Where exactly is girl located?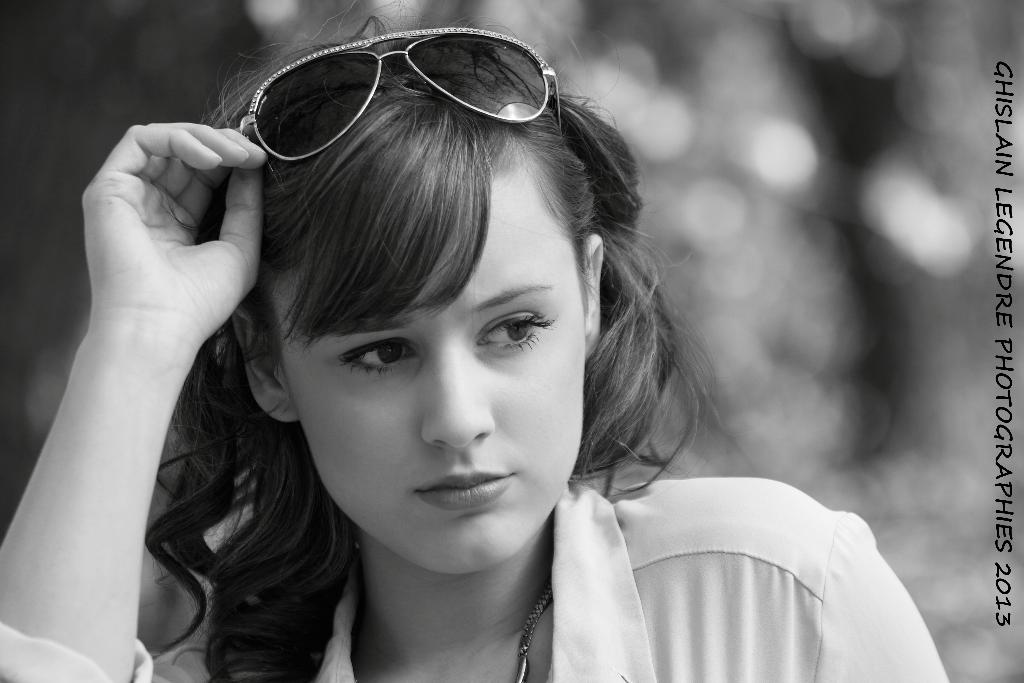
Its bounding box is [x1=0, y1=0, x2=950, y2=682].
